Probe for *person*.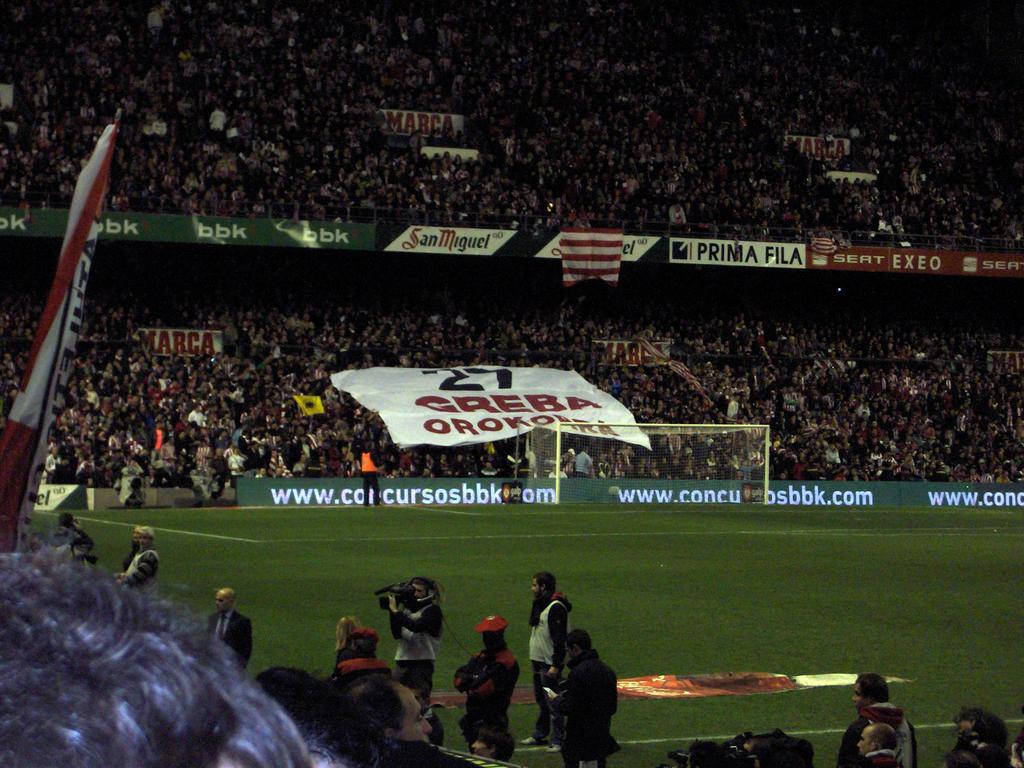
Probe result: crop(852, 721, 904, 767).
